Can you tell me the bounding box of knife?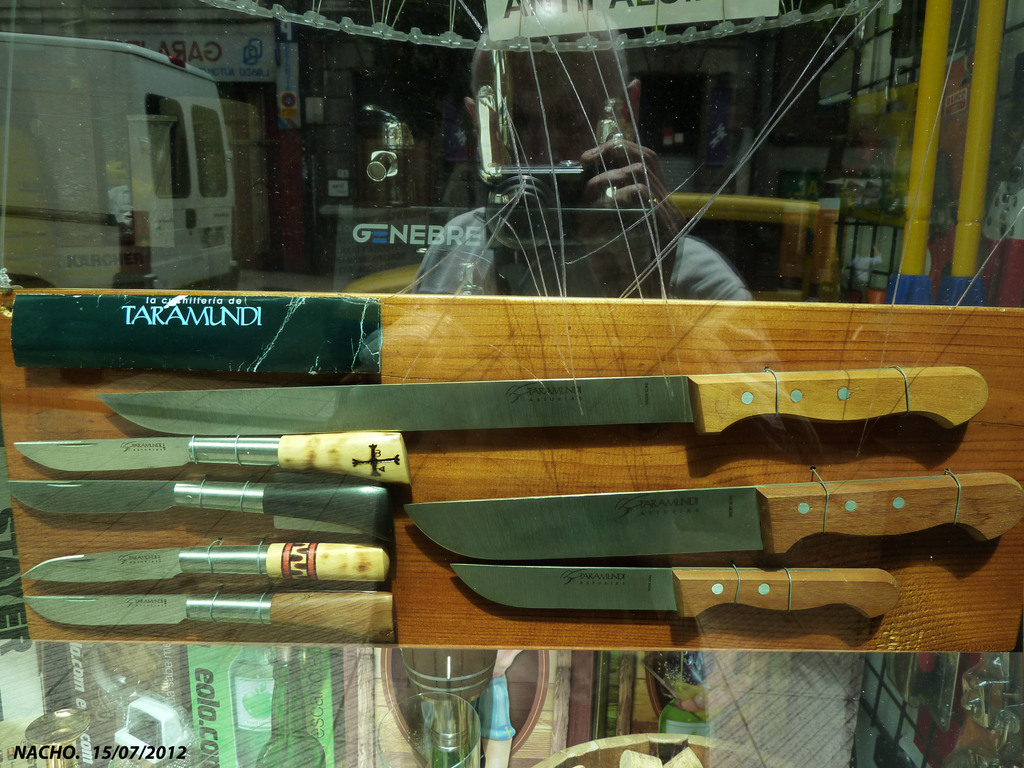
detection(402, 474, 1023, 558).
